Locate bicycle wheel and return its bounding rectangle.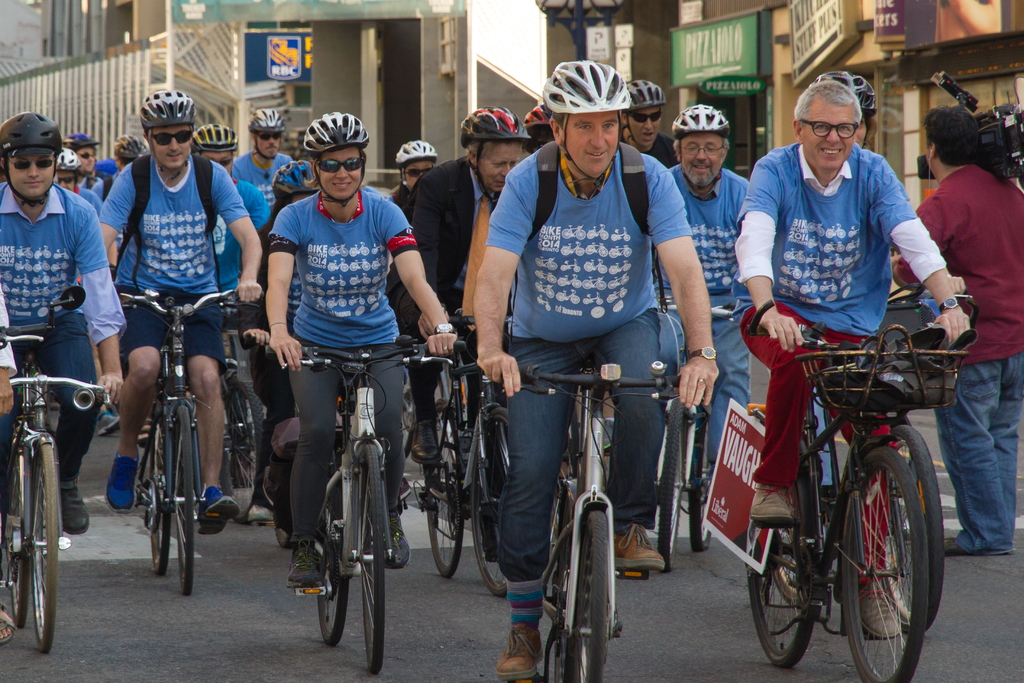
878,424,948,632.
